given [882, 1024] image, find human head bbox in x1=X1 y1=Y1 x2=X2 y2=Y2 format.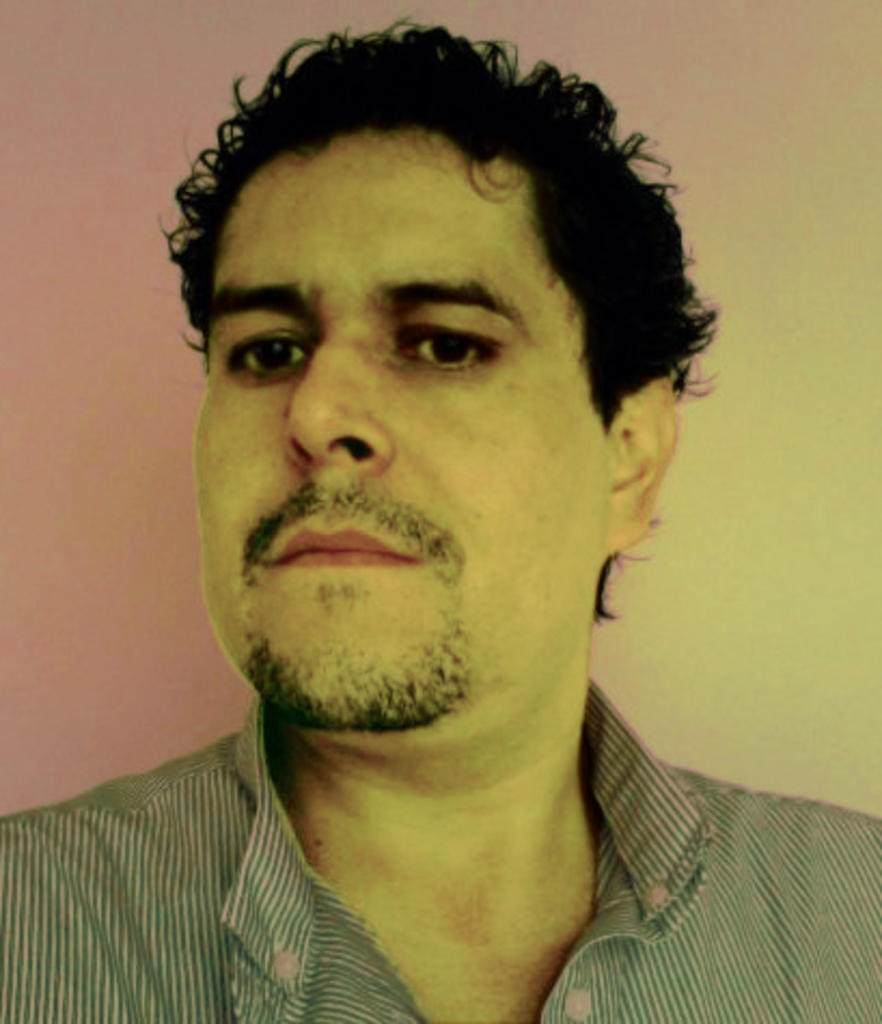
x1=179 y1=28 x2=664 y2=677.
